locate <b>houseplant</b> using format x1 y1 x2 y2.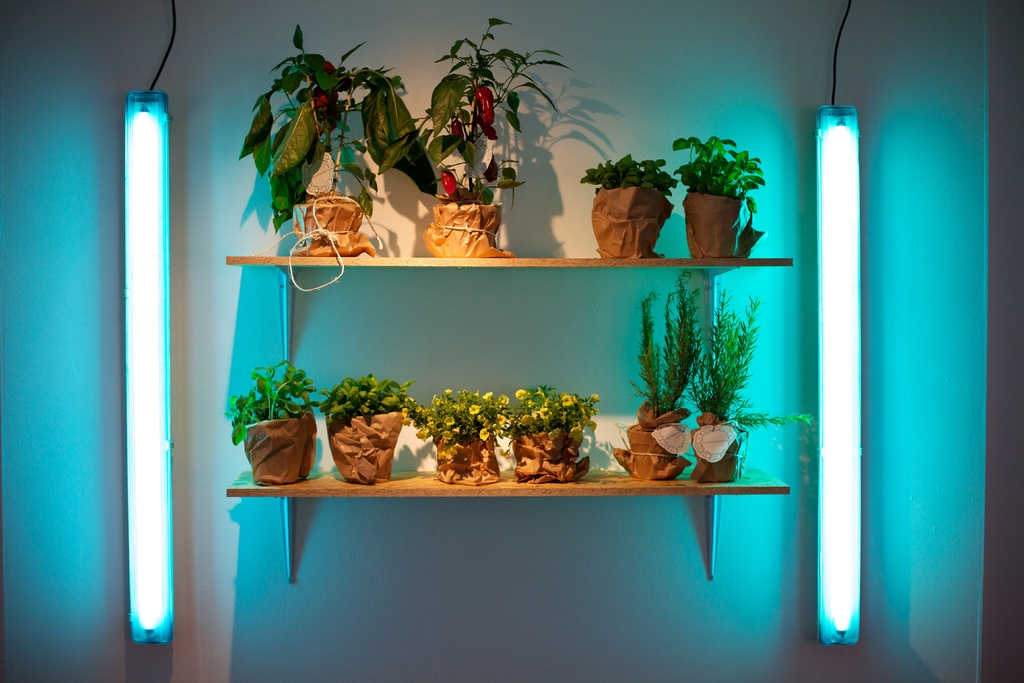
377 13 578 256.
